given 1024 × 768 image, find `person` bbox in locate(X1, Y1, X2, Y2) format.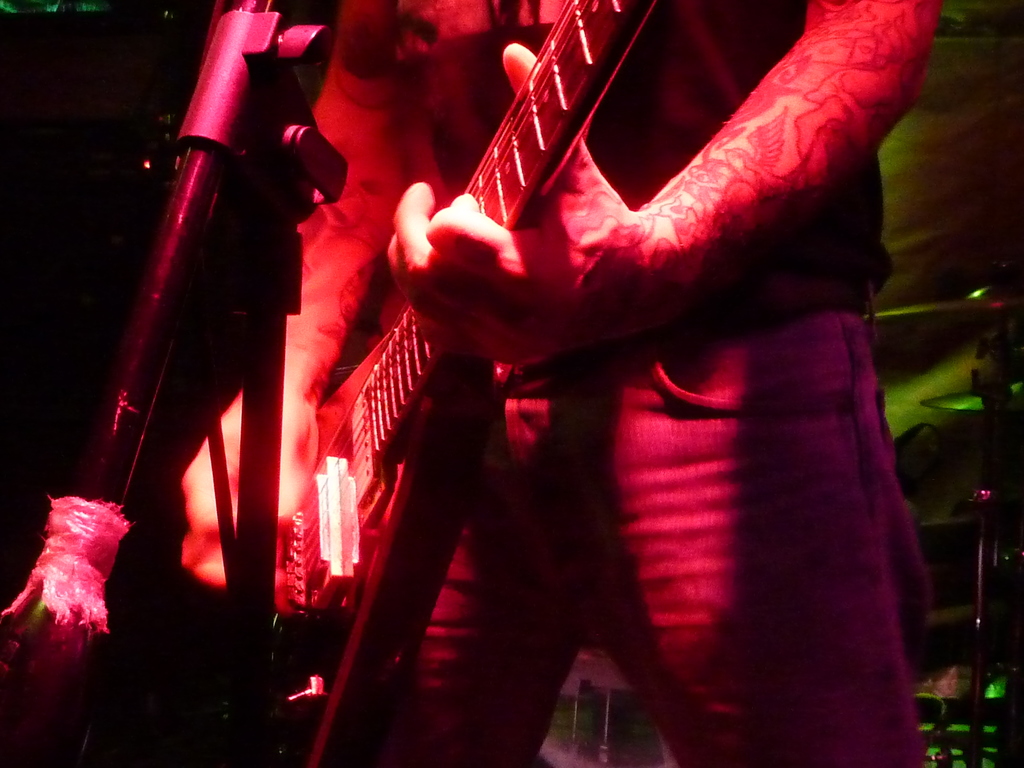
locate(294, 0, 936, 767).
